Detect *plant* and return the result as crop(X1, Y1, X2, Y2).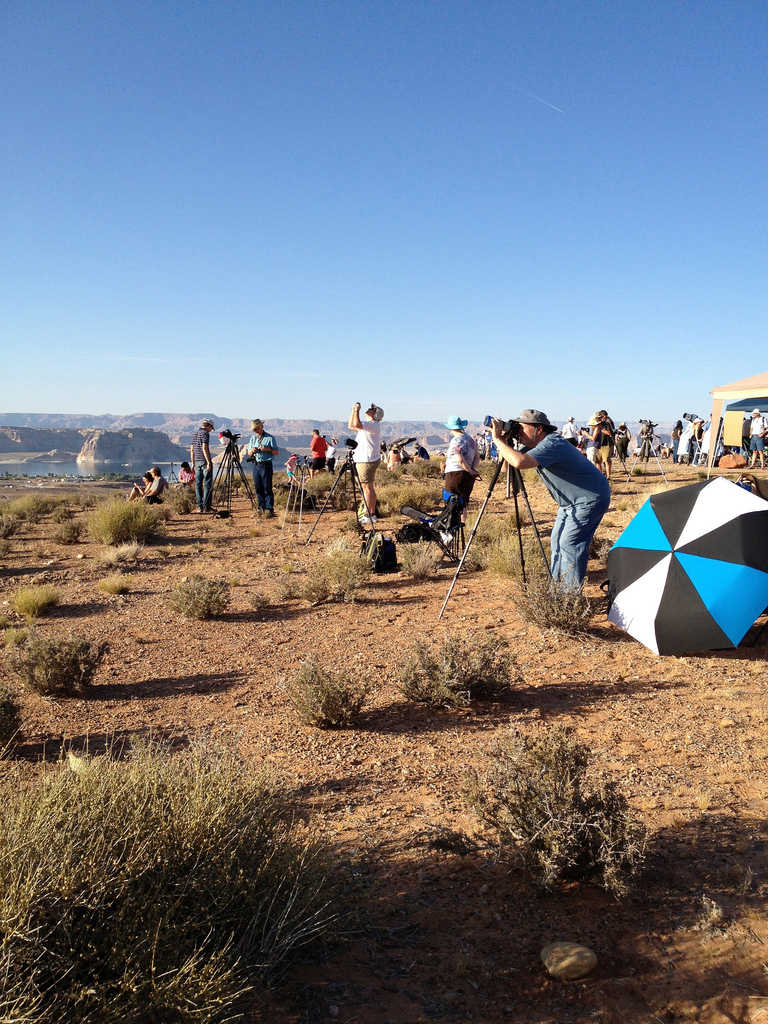
crop(598, 513, 618, 529).
